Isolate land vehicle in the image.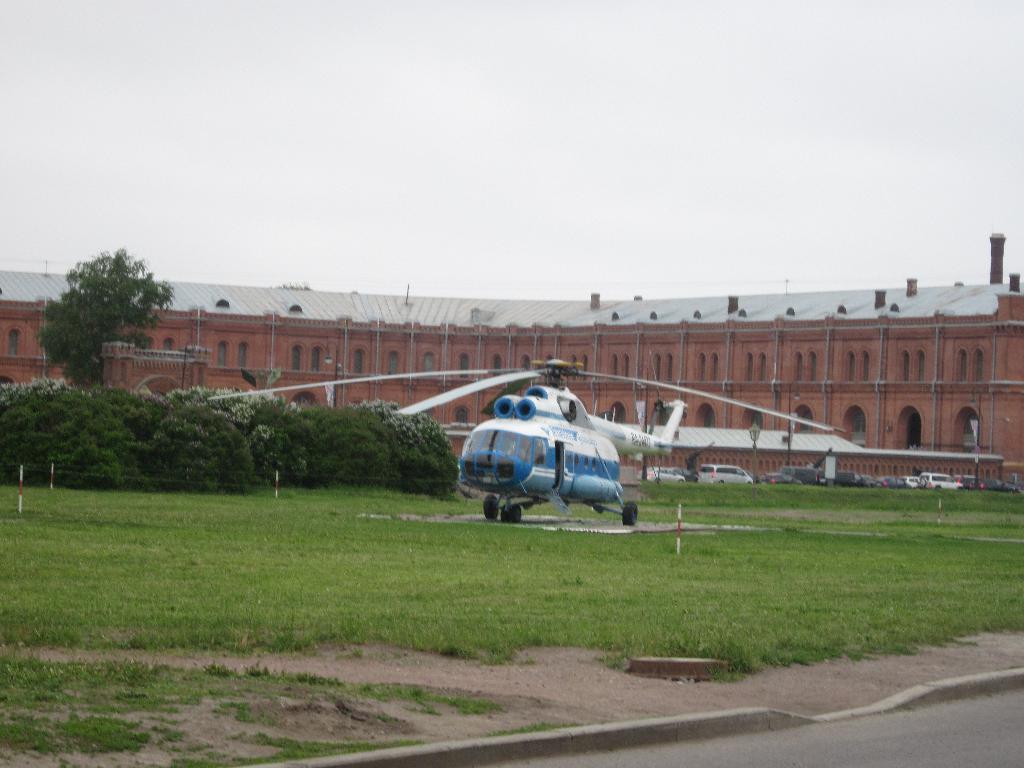
Isolated region: box(876, 474, 914, 489).
